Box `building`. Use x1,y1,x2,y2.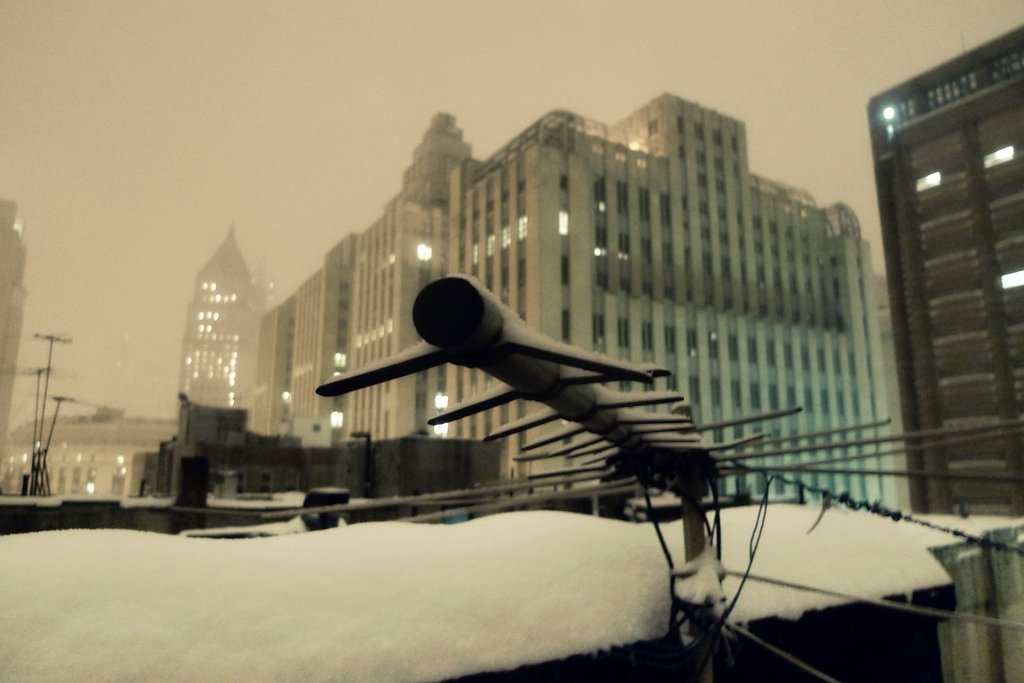
134,386,504,527.
